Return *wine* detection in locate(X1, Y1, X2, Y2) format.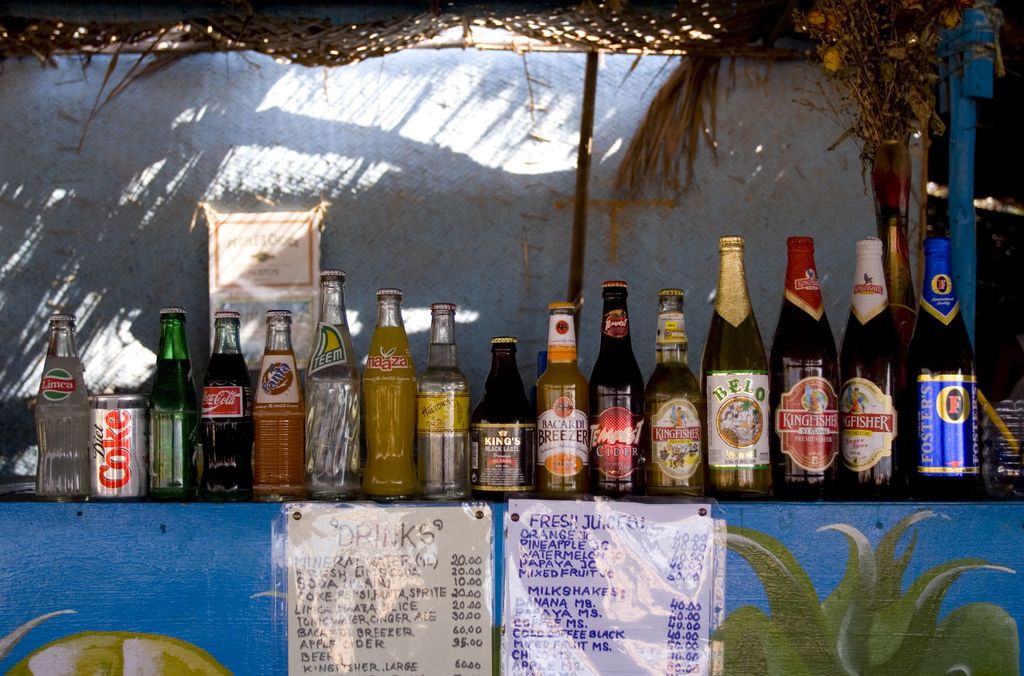
locate(640, 281, 708, 491).
